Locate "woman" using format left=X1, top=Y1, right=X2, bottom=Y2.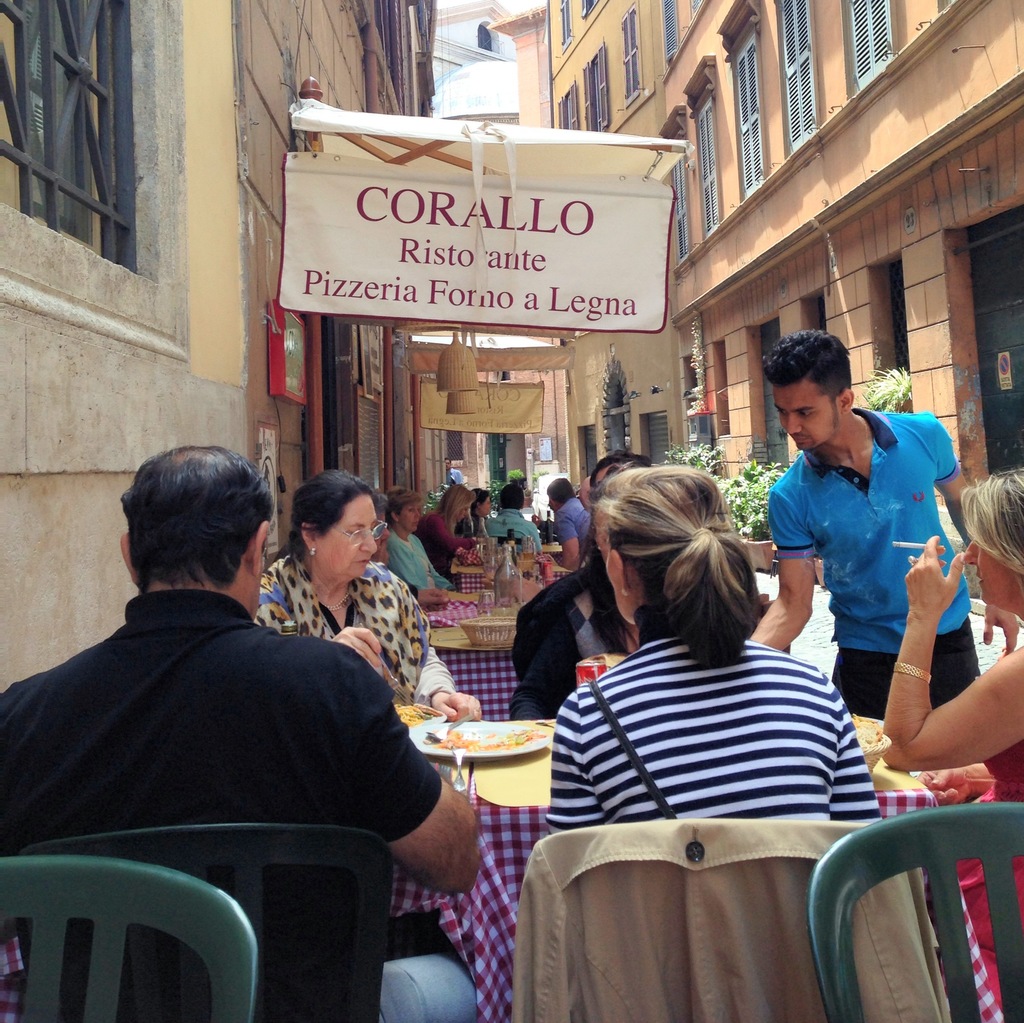
left=258, top=469, right=481, bottom=720.
